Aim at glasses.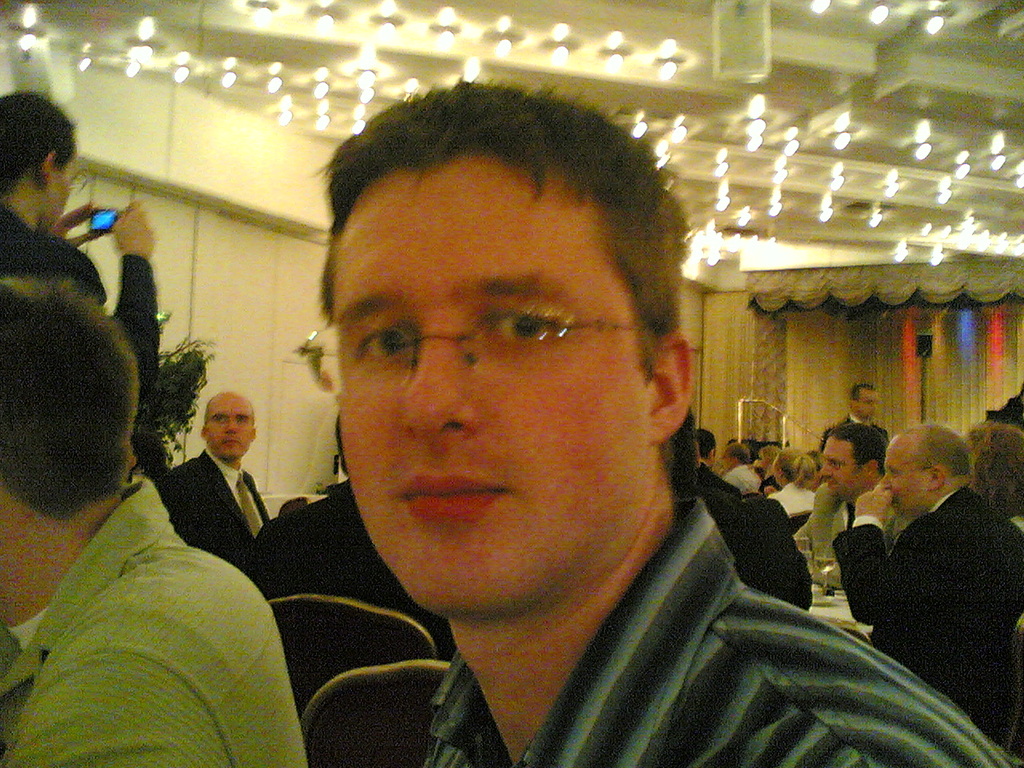
Aimed at (858, 398, 878, 402).
